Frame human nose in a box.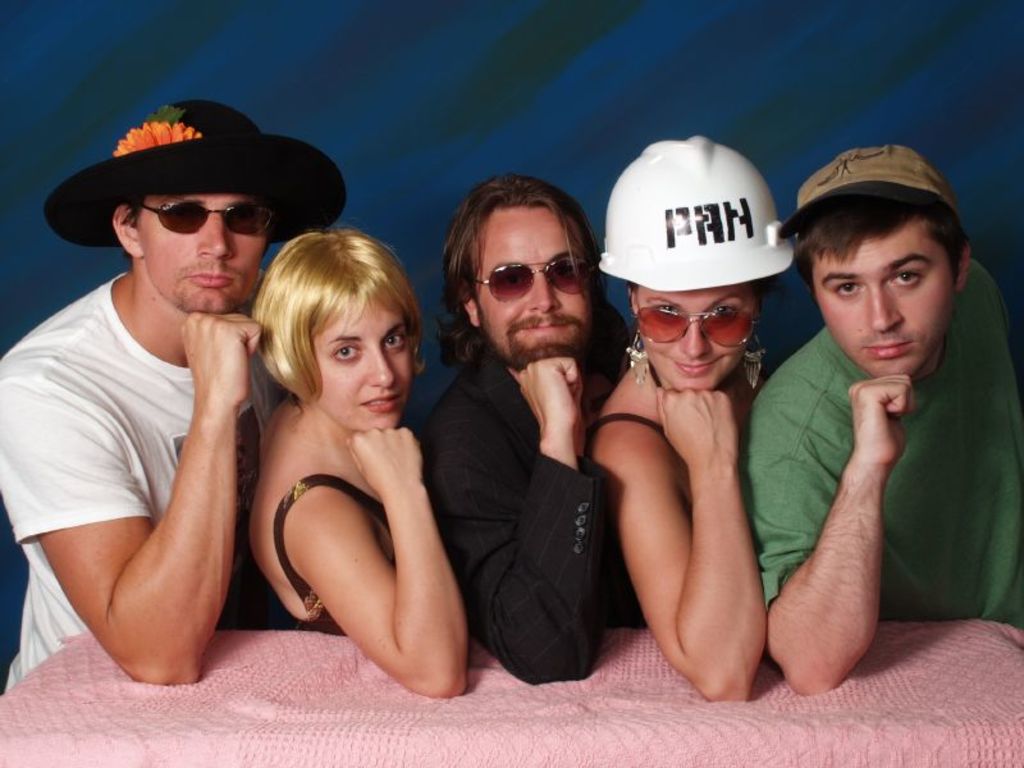
x1=195 y1=223 x2=233 y2=260.
